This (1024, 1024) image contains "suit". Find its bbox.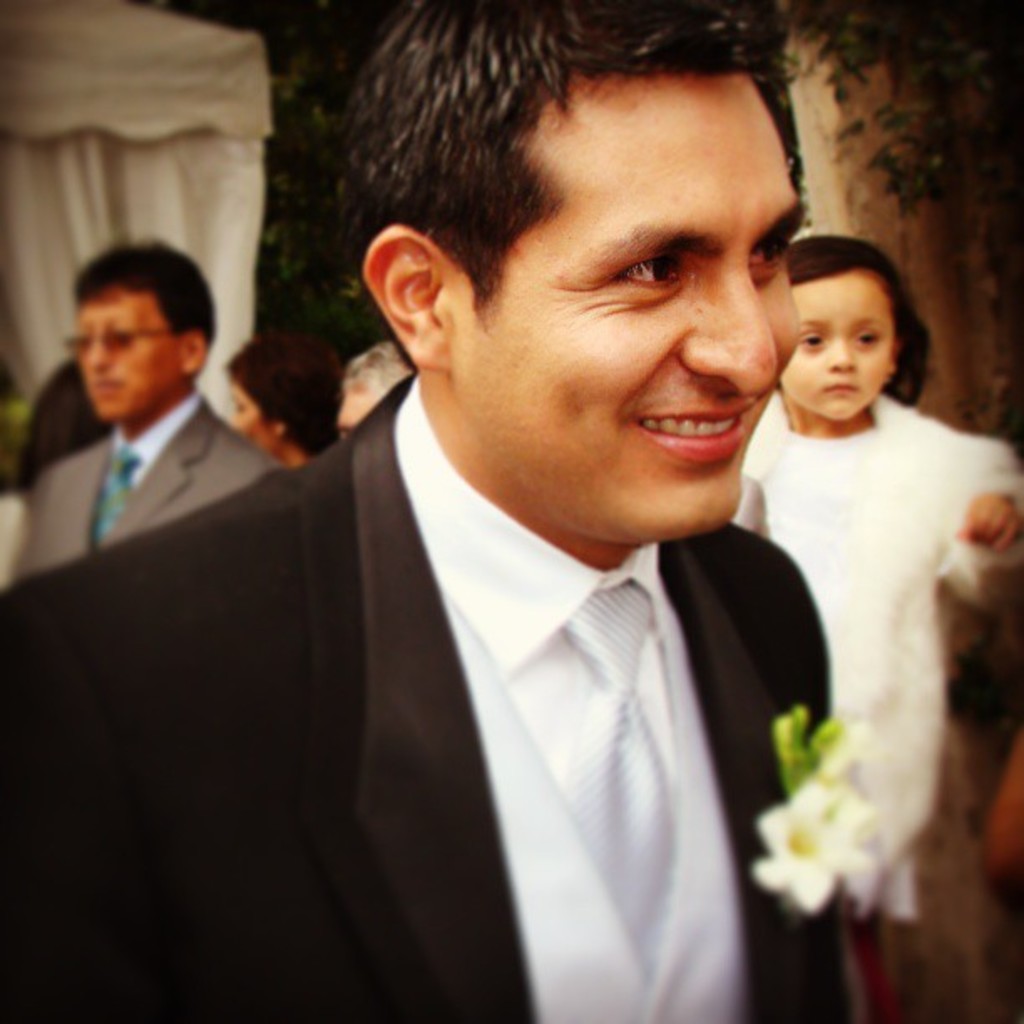
<bbox>92, 321, 845, 1001</bbox>.
